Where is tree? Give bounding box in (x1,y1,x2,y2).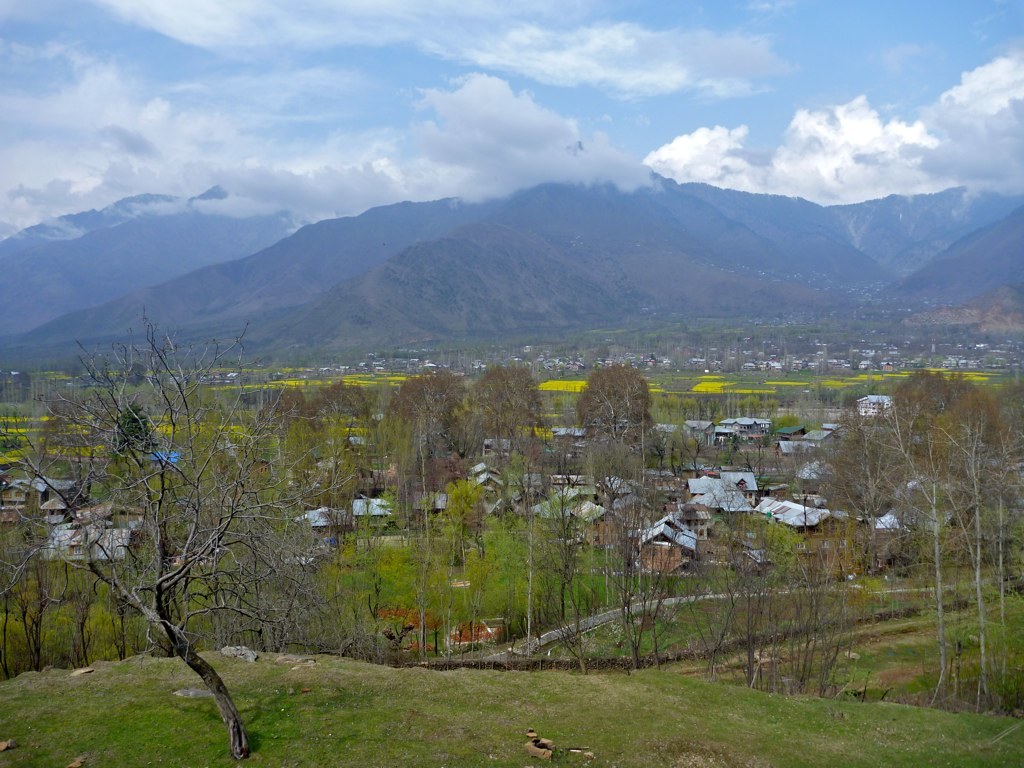
(0,316,336,755).
